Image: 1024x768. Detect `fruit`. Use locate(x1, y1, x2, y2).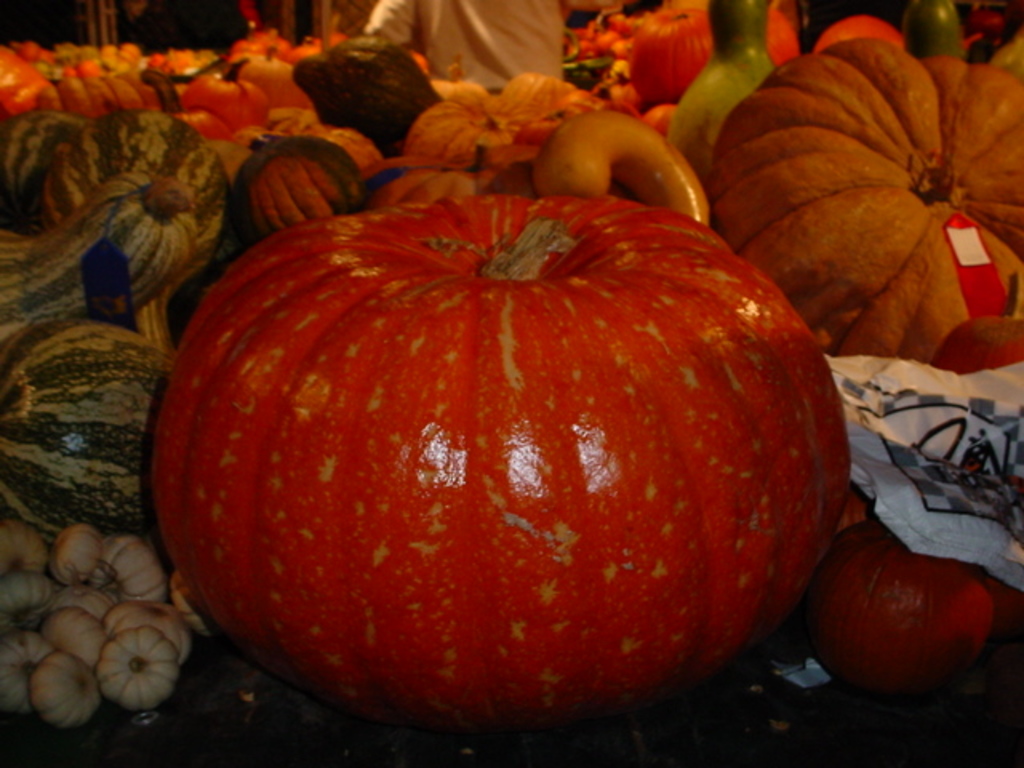
locate(0, 314, 174, 539).
